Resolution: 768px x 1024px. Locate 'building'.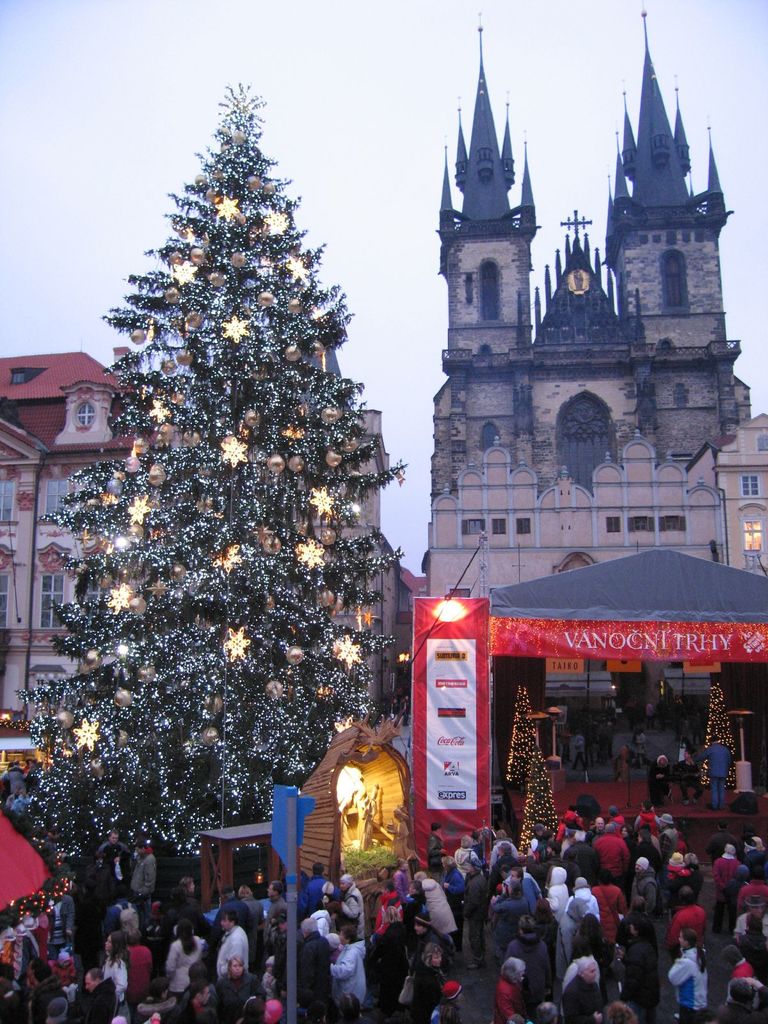
0:348:419:752.
